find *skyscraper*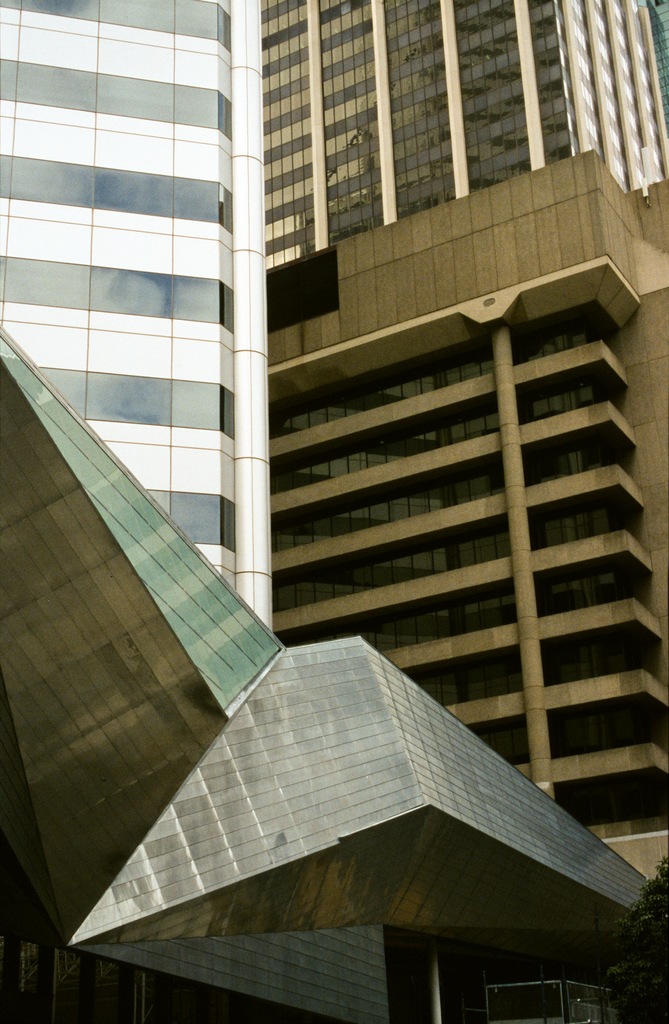
x1=260 y1=0 x2=668 y2=276
